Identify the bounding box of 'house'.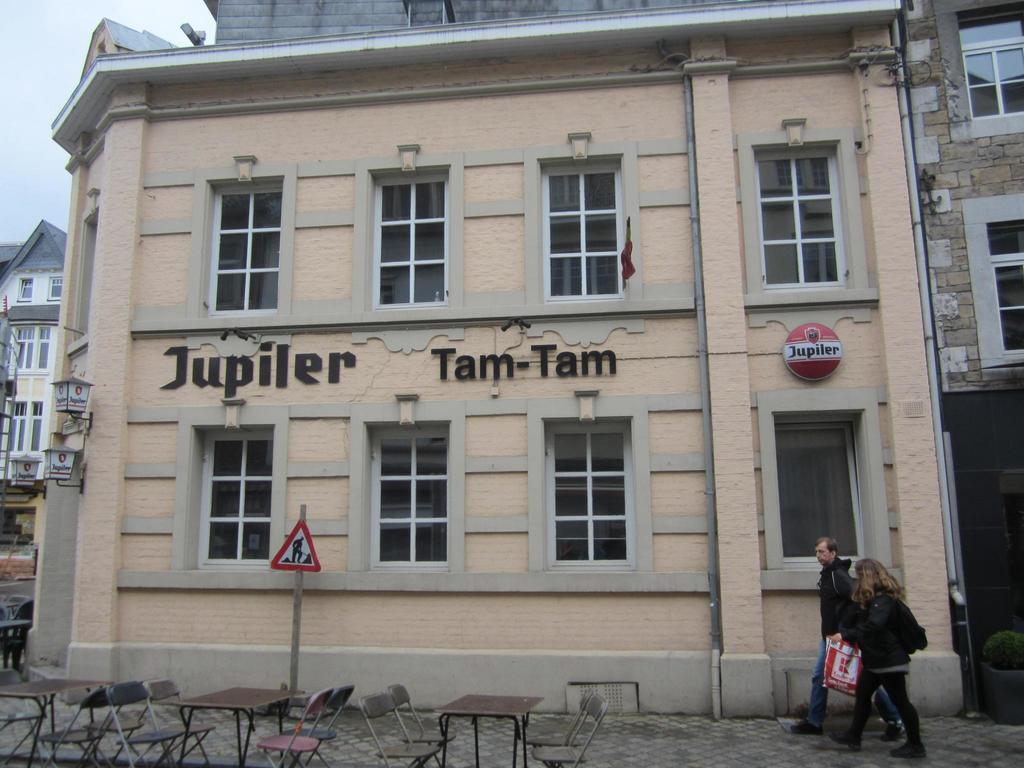
{"left": 0, "top": 220, "right": 68, "bottom": 548}.
